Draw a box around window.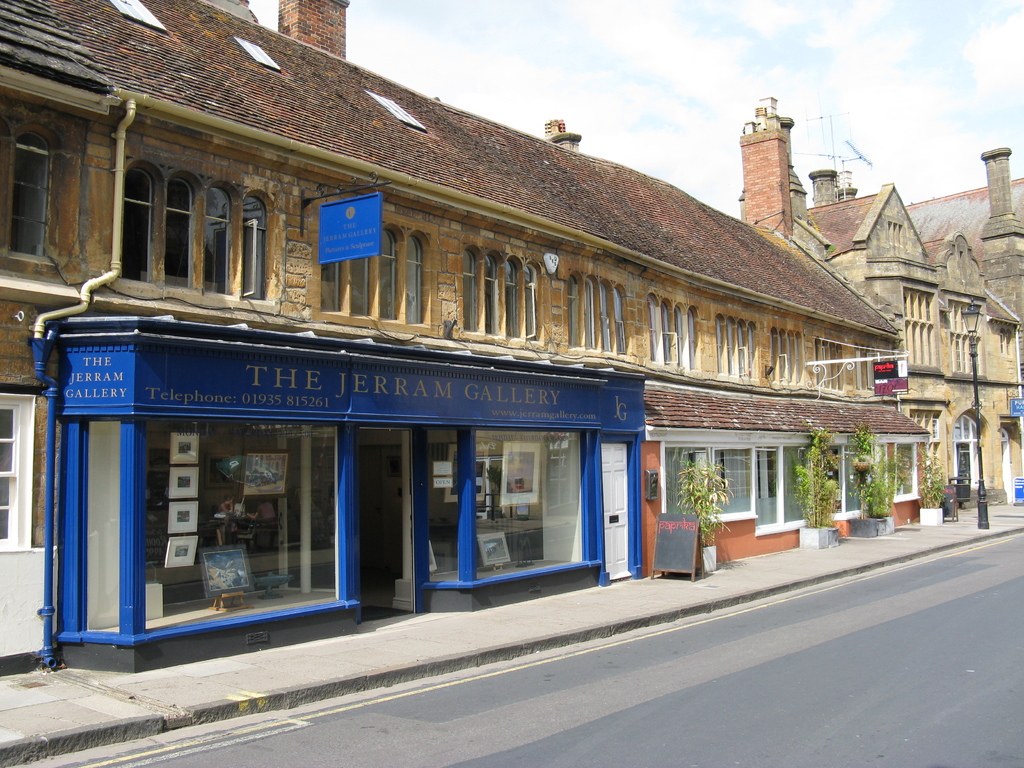
crop(645, 289, 702, 369).
